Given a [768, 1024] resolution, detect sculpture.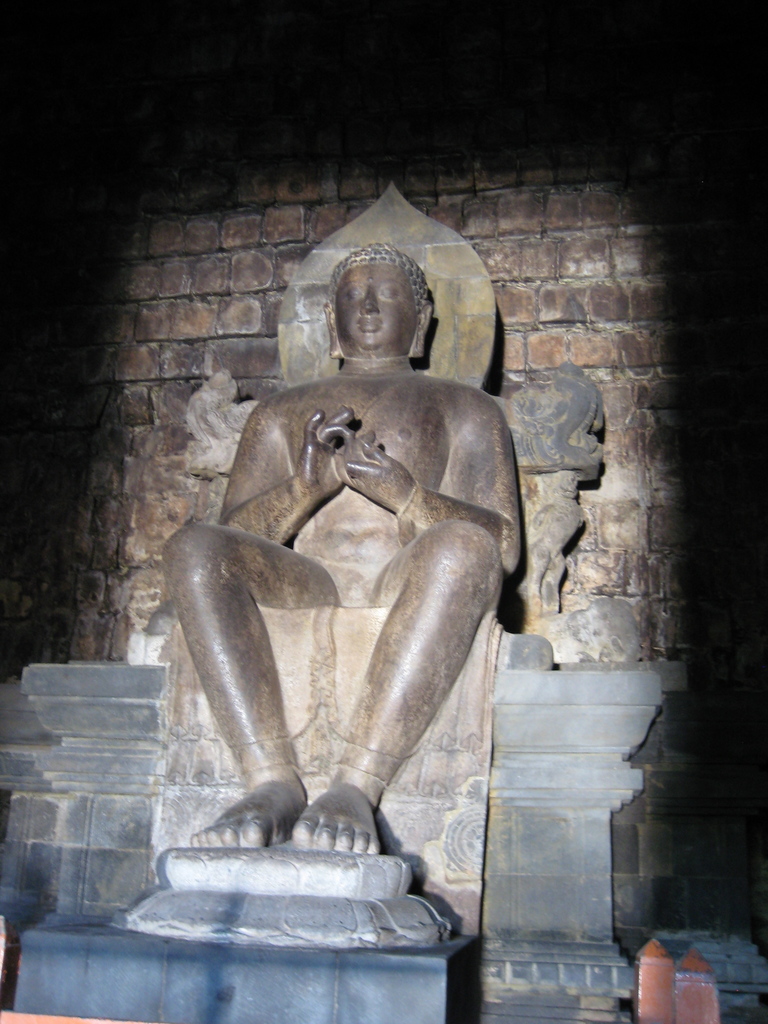
pyautogui.locateOnScreen(221, 323, 545, 877).
